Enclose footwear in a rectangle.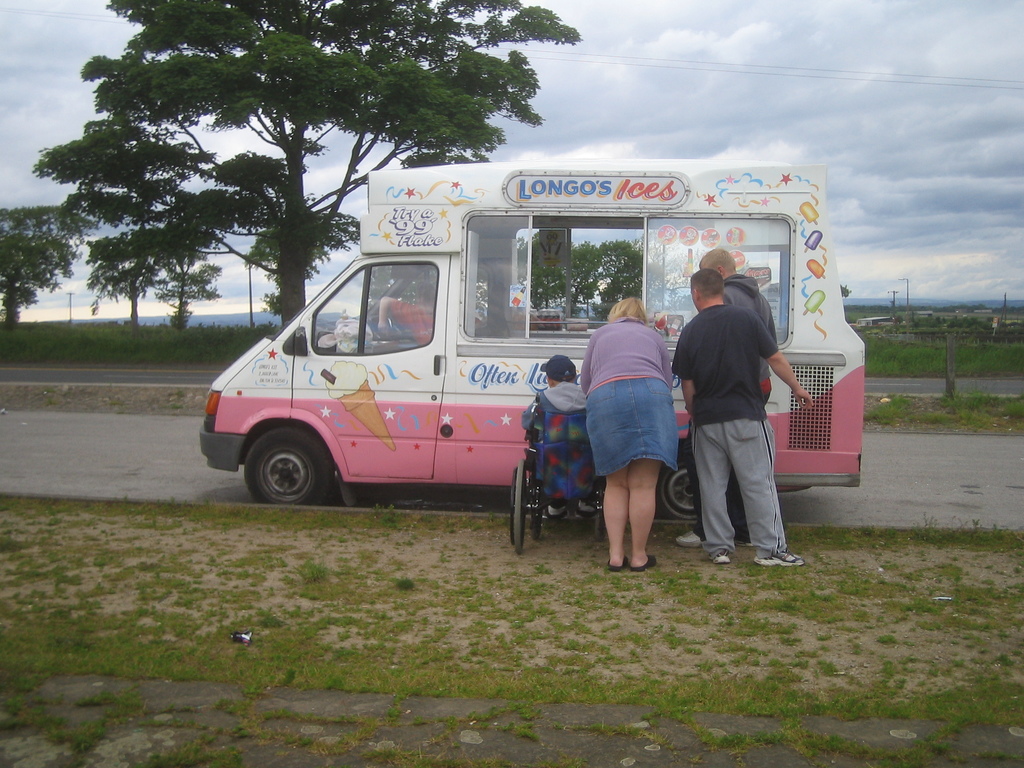
[676, 528, 705, 550].
